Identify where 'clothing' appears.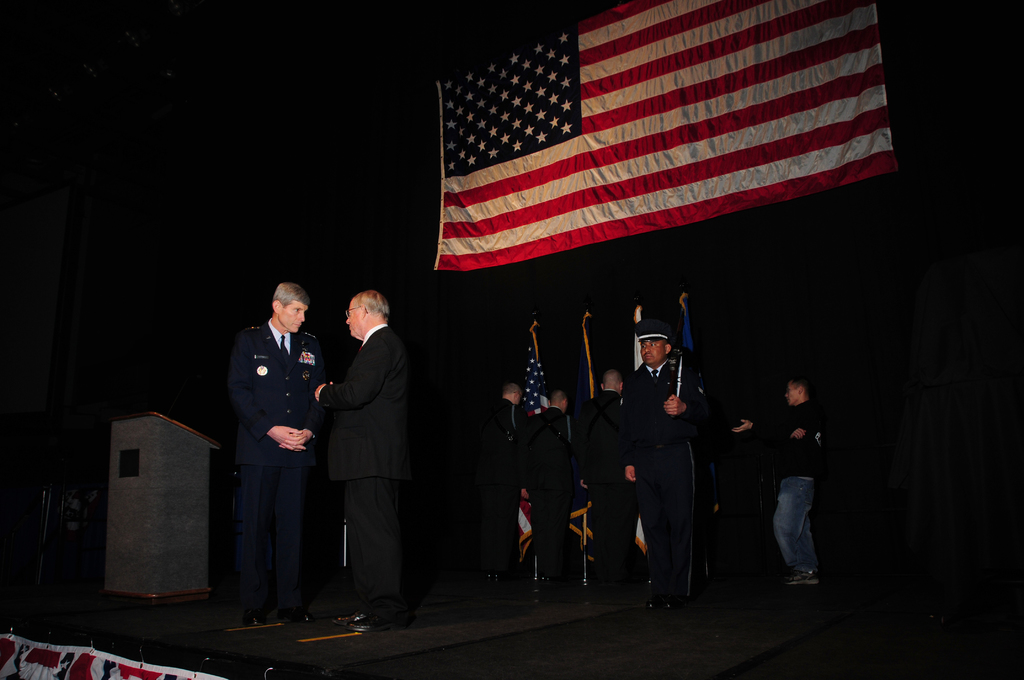
Appears at left=751, top=400, right=826, bottom=572.
